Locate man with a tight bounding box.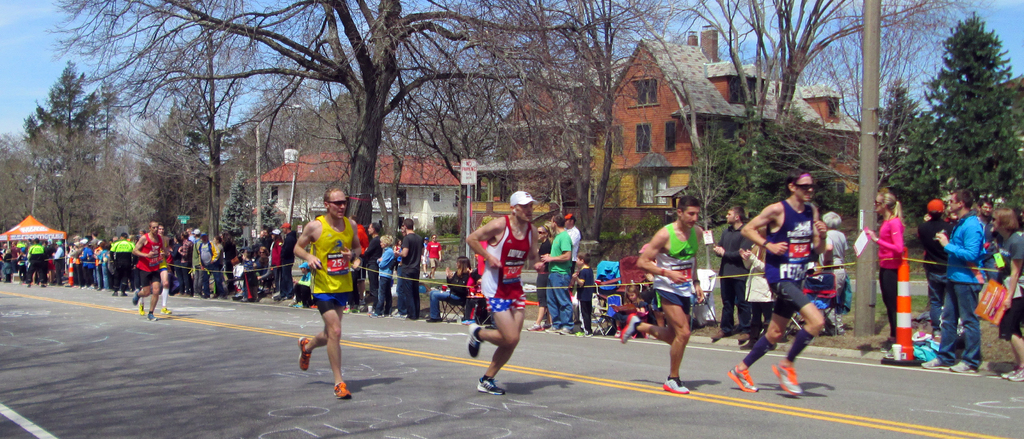
<box>24,236,49,286</box>.
